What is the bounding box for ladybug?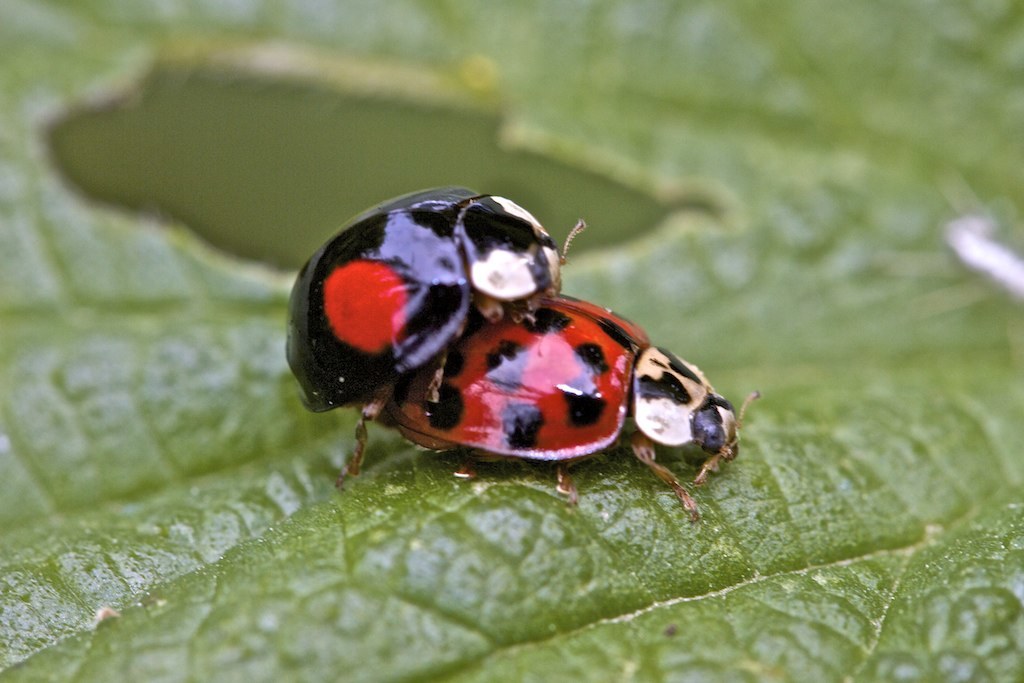
[287,183,586,478].
